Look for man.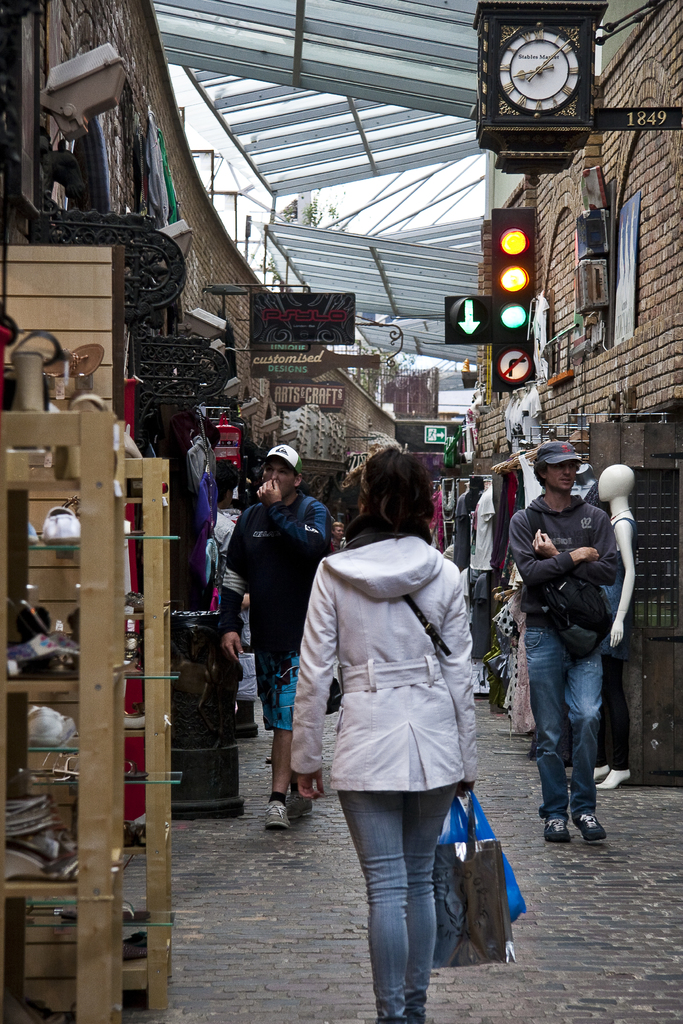
Found: detection(213, 456, 243, 584).
